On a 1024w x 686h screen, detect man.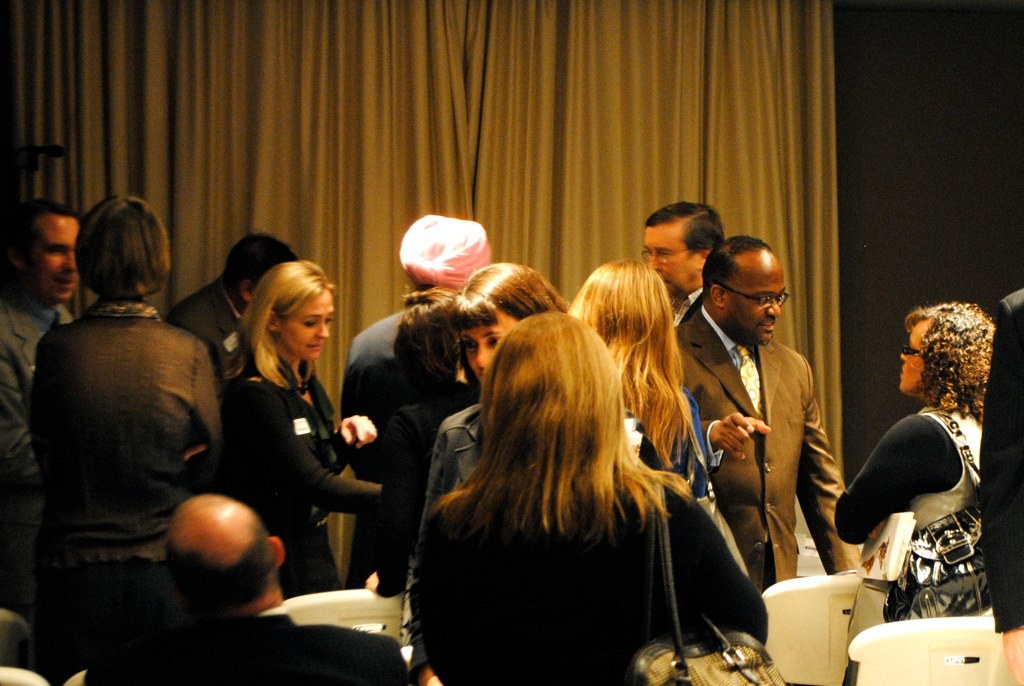
674/234/863/590.
